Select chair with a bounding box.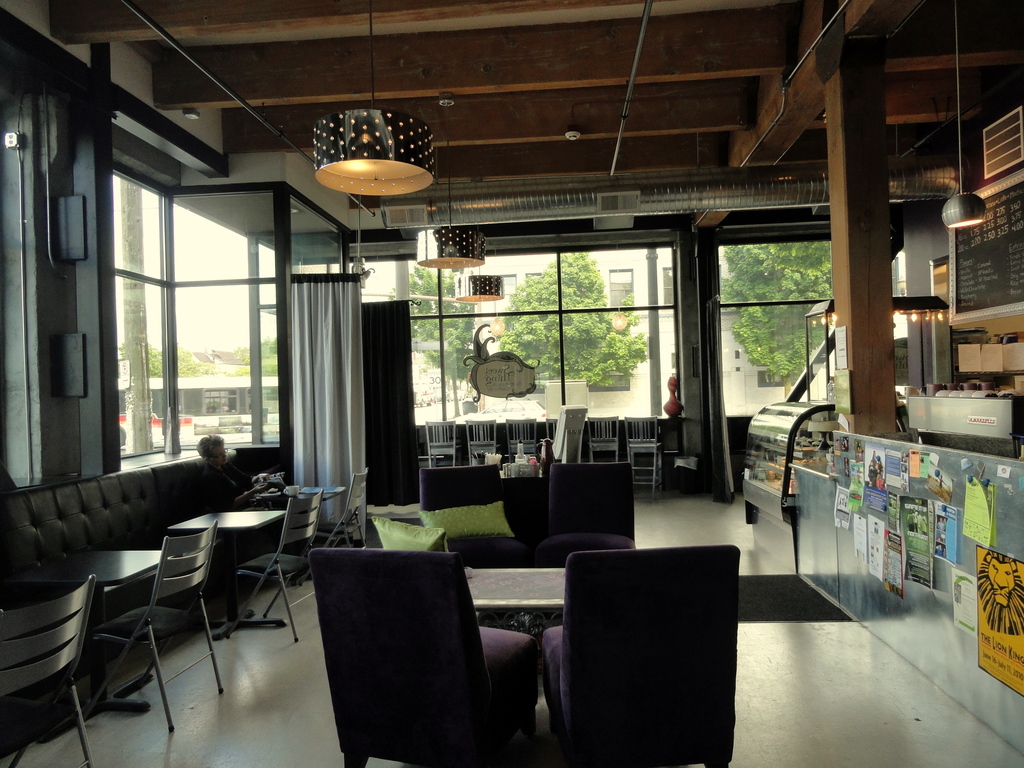
locate(420, 461, 510, 512).
